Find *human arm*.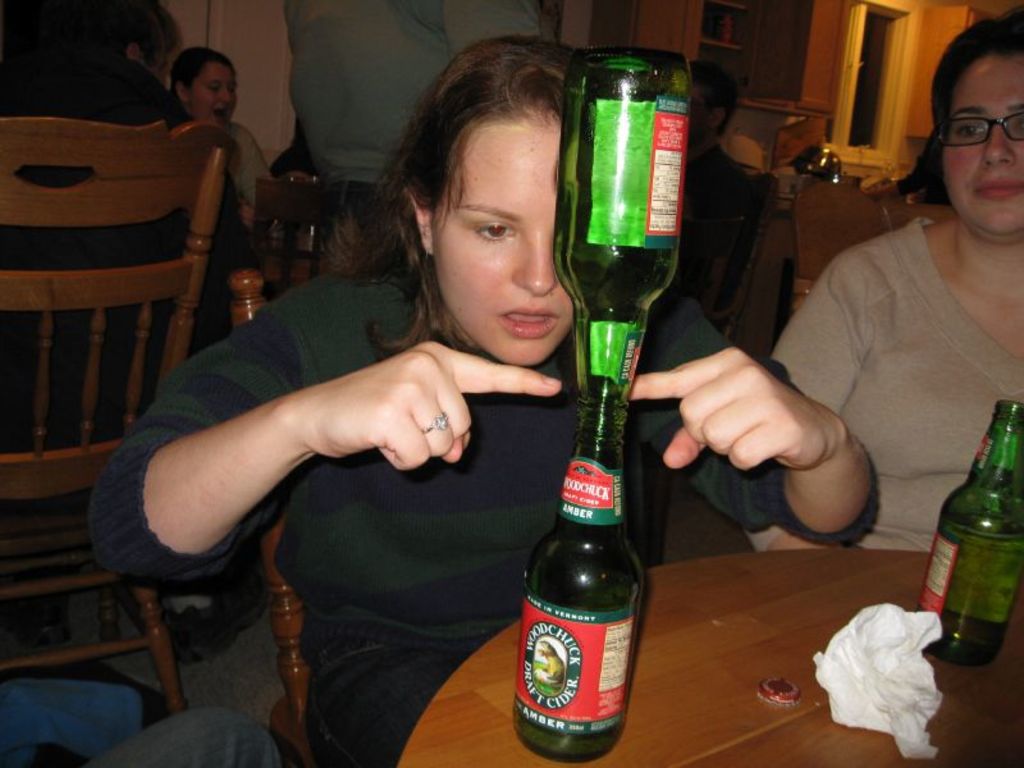
<bbox>111, 339, 536, 589</bbox>.
